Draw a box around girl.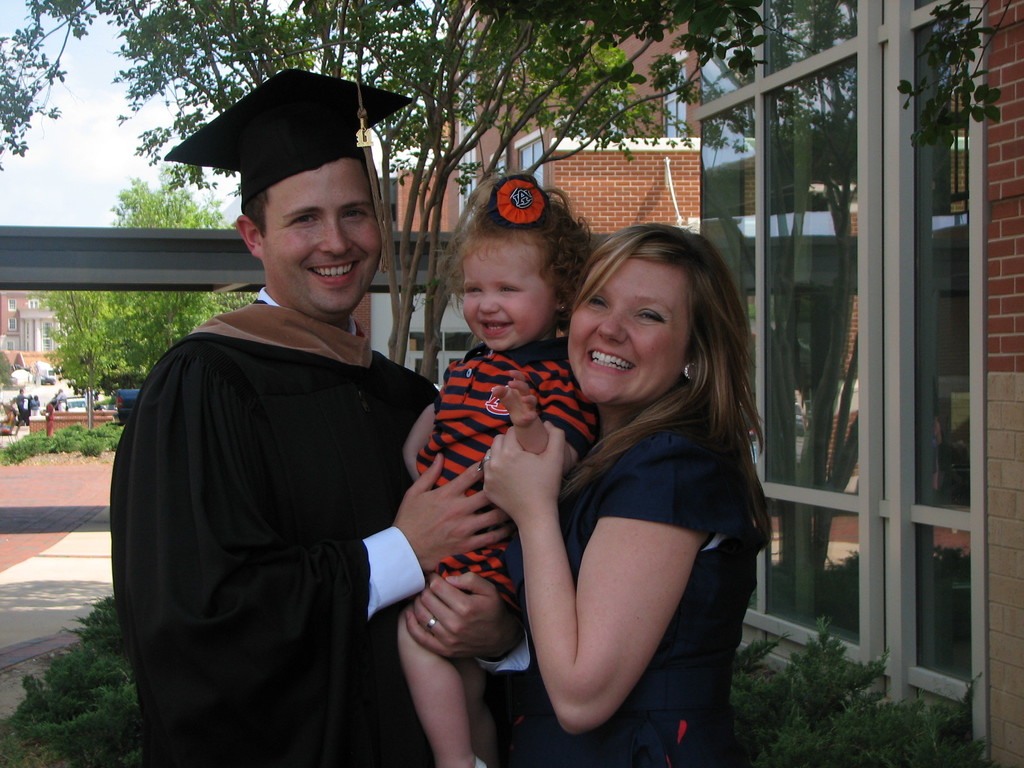
pyautogui.locateOnScreen(386, 172, 596, 765).
